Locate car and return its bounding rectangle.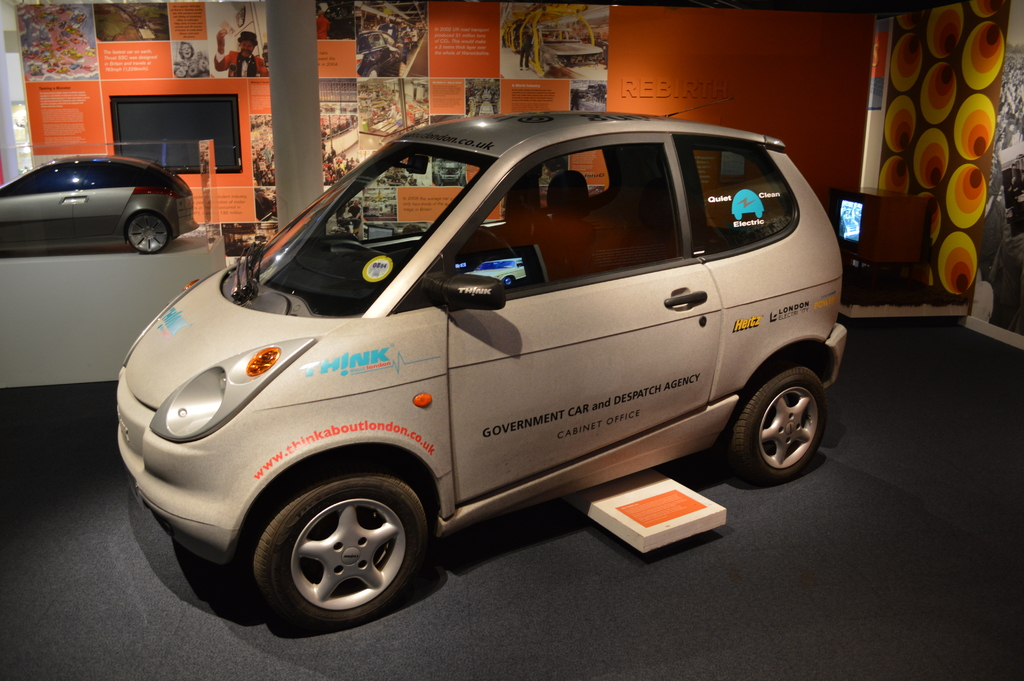
(117,106,851,637).
